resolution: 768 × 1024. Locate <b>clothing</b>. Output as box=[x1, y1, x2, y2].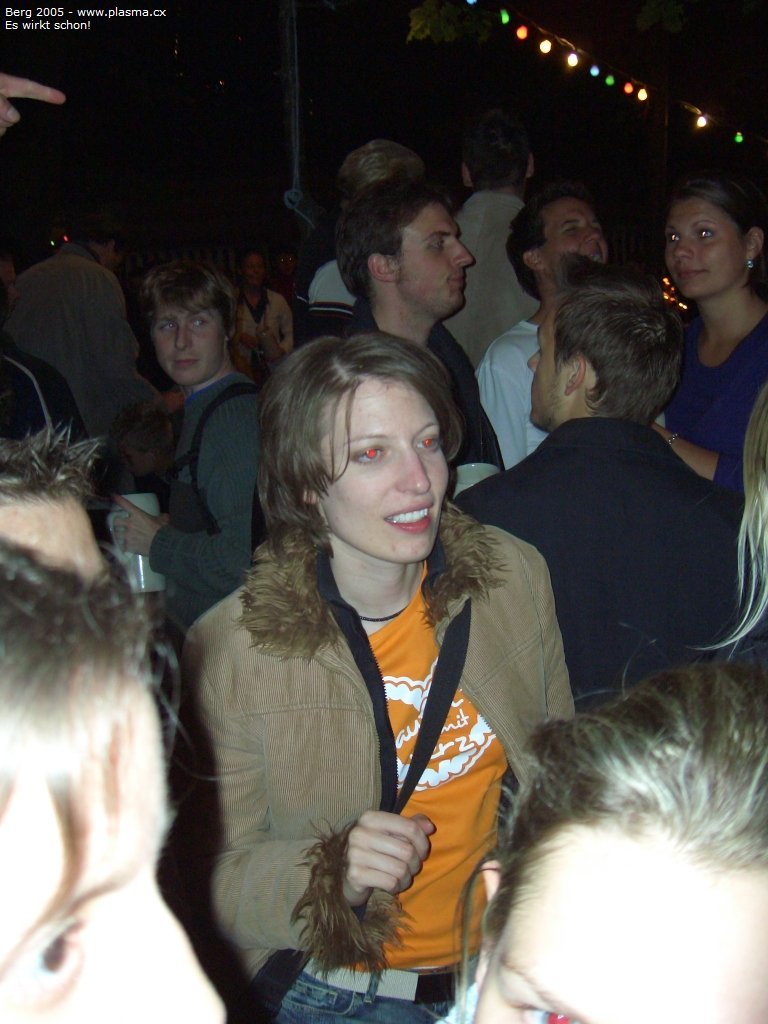
box=[143, 368, 283, 645].
